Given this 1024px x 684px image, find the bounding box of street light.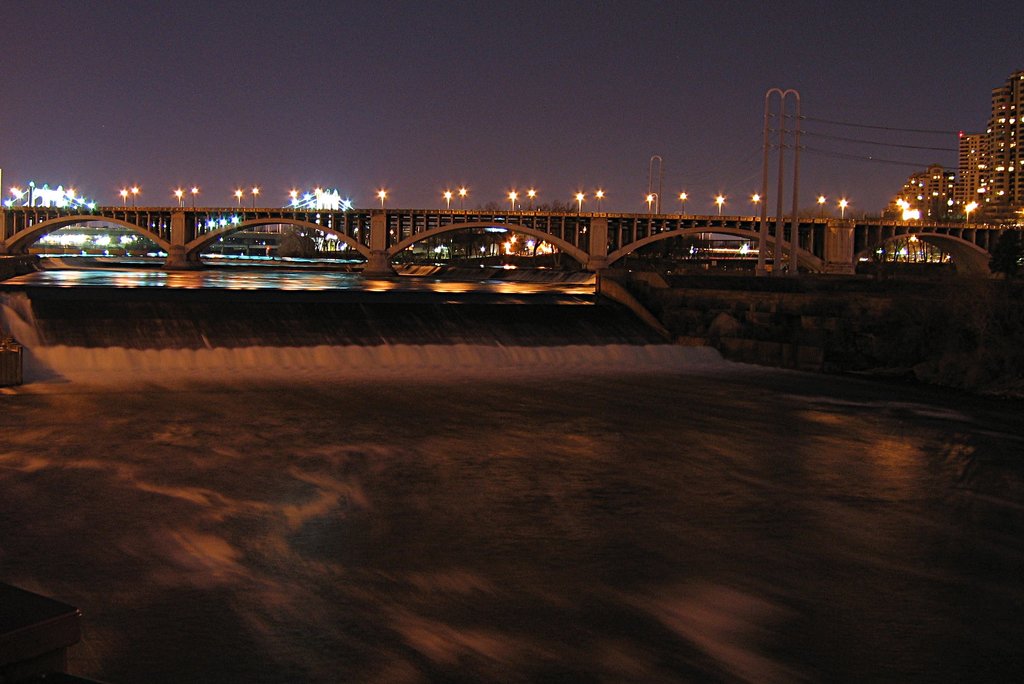
crop(229, 181, 262, 213).
